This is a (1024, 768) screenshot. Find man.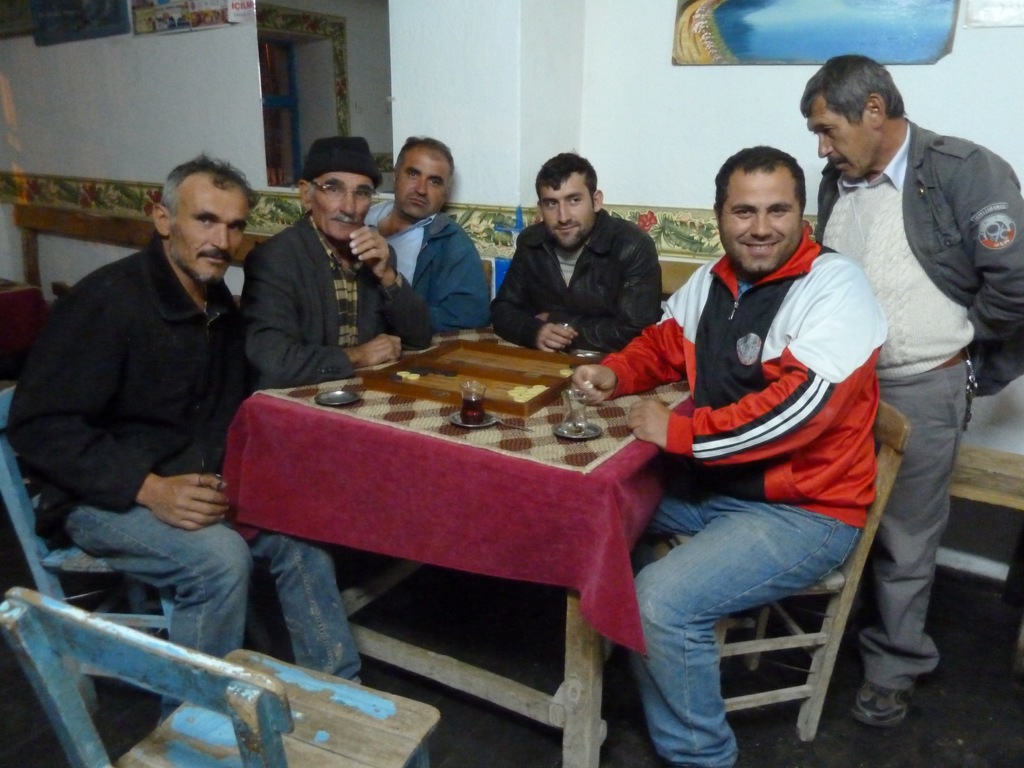
Bounding box: x1=572 y1=144 x2=887 y2=767.
